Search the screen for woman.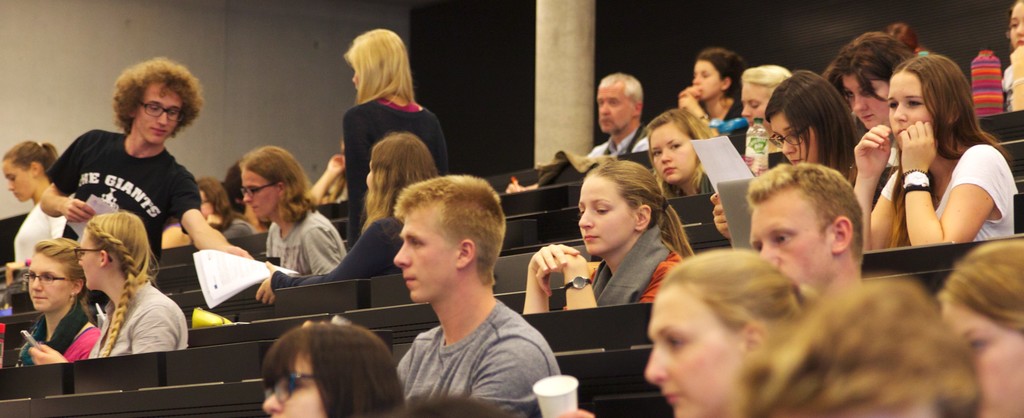
Found at (x1=518, y1=159, x2=691, y2=314).
